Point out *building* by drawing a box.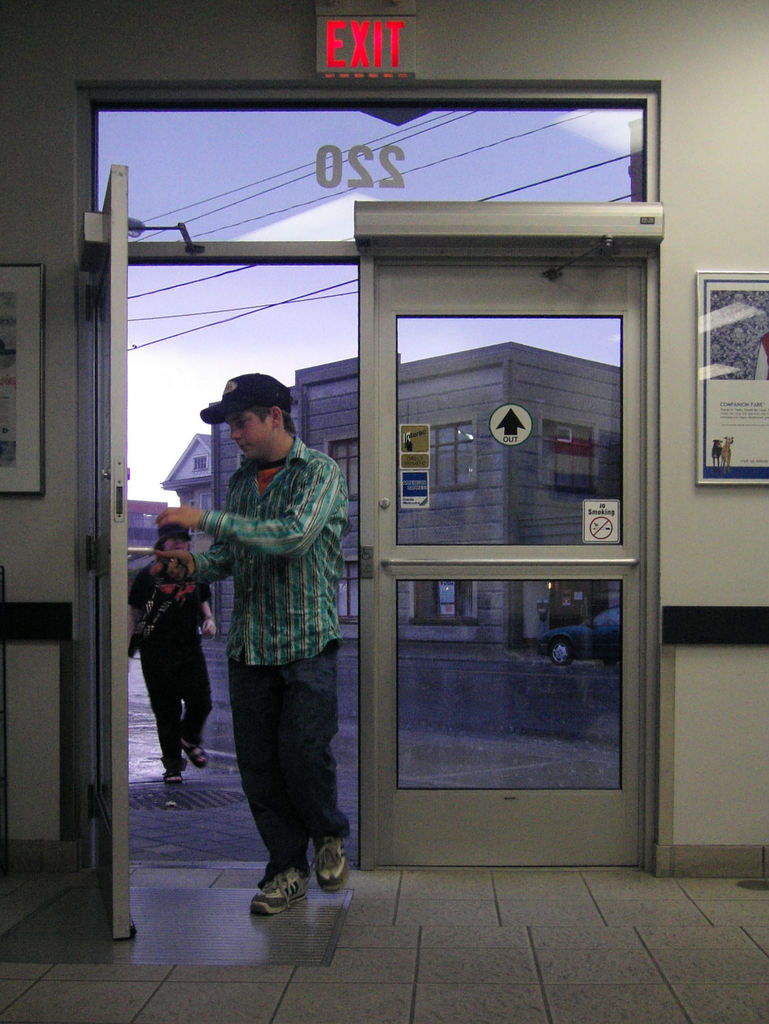
(x1=210, y1=342, x2=626, y2=638).
